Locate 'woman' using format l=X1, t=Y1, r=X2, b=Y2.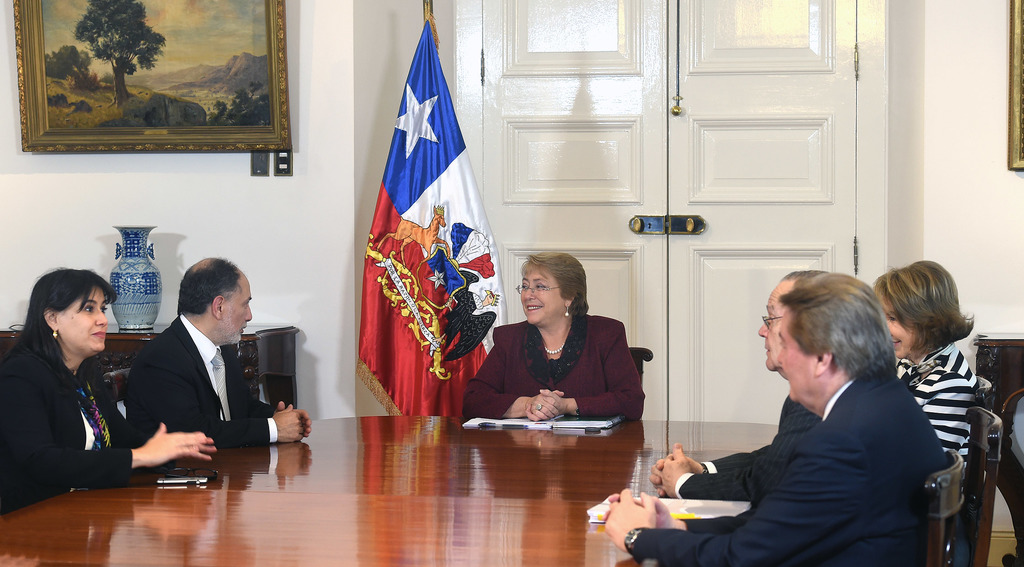
l=0, t=268, r=220, b=514.
